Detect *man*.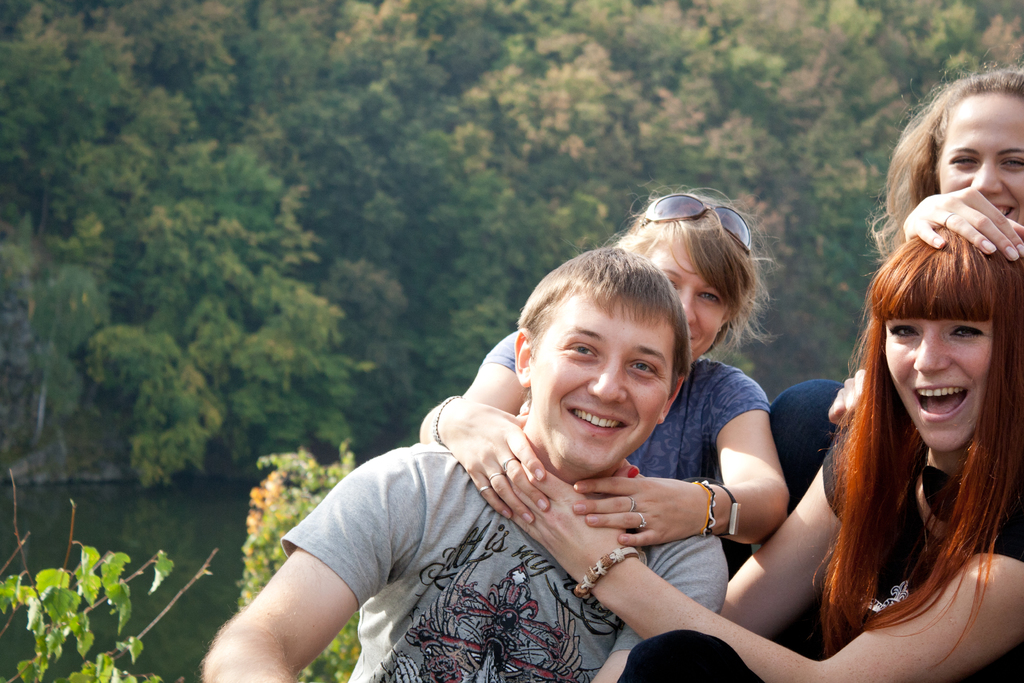
Detected at (x1=188, y1=246, x2=727, y2=682).
